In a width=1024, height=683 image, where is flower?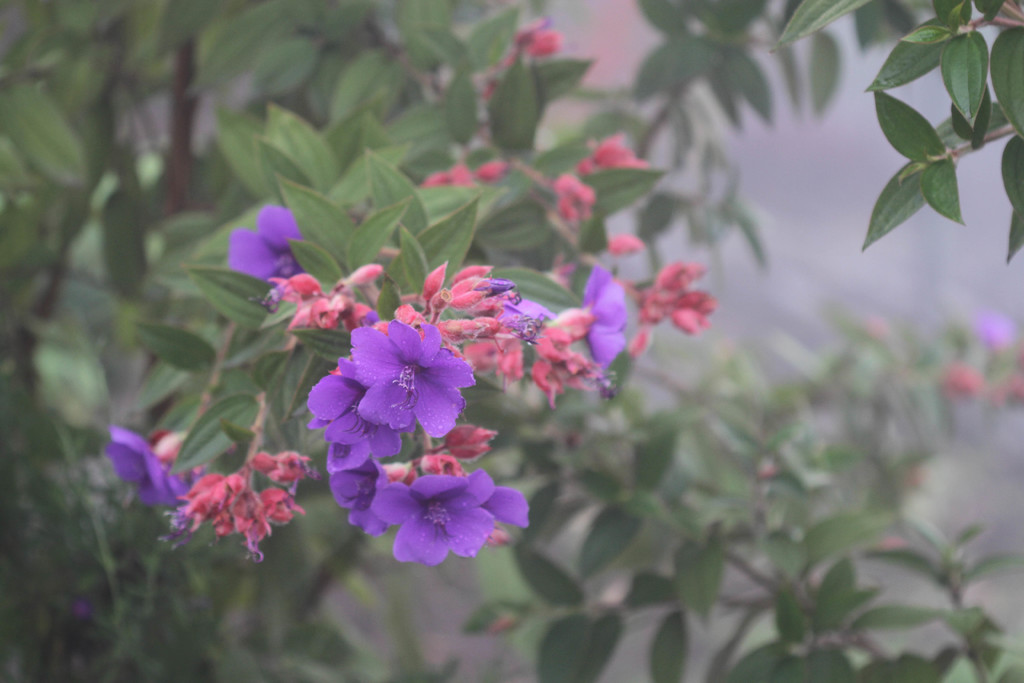
region(344, 318, 476, 436).
